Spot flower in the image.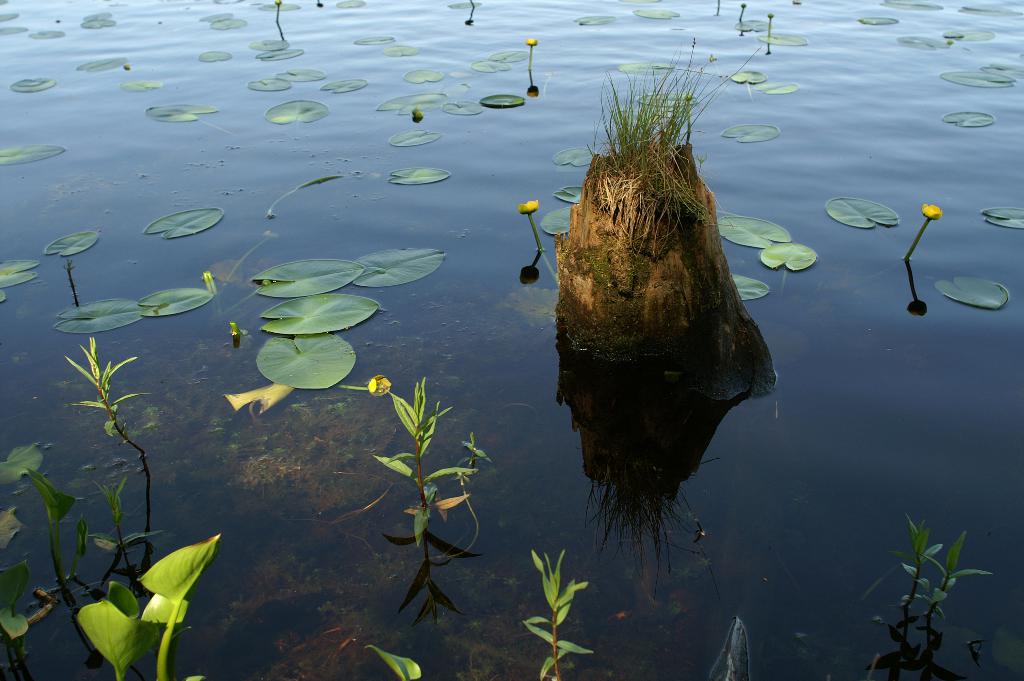
flower found at box(275, 0, 284, 5).
